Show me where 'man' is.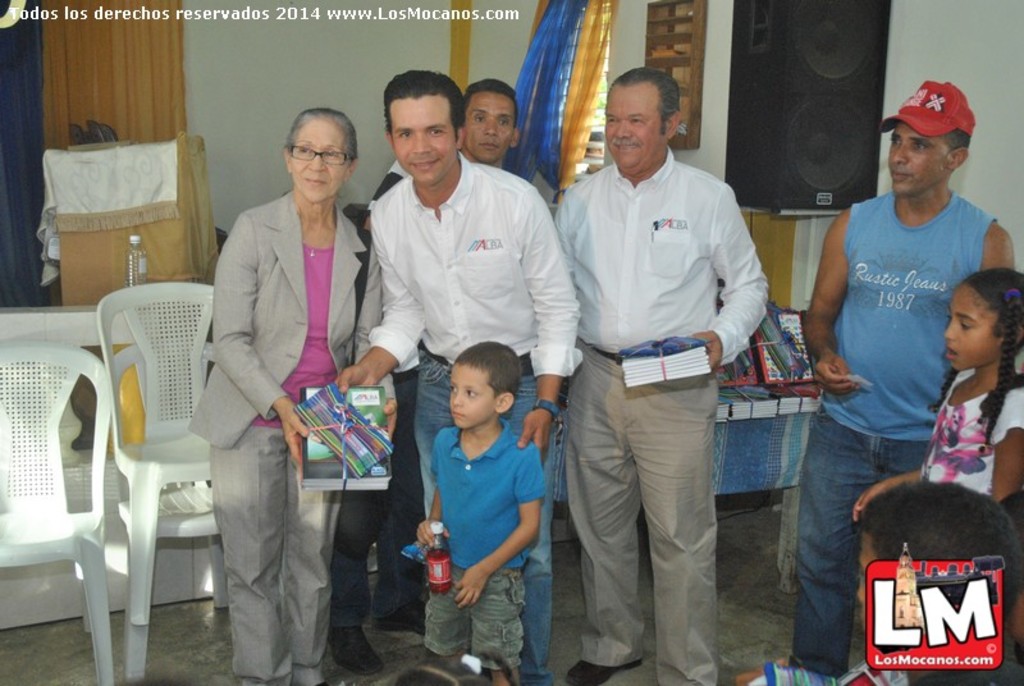
'man' is at region(544, 77, 772, 667).
